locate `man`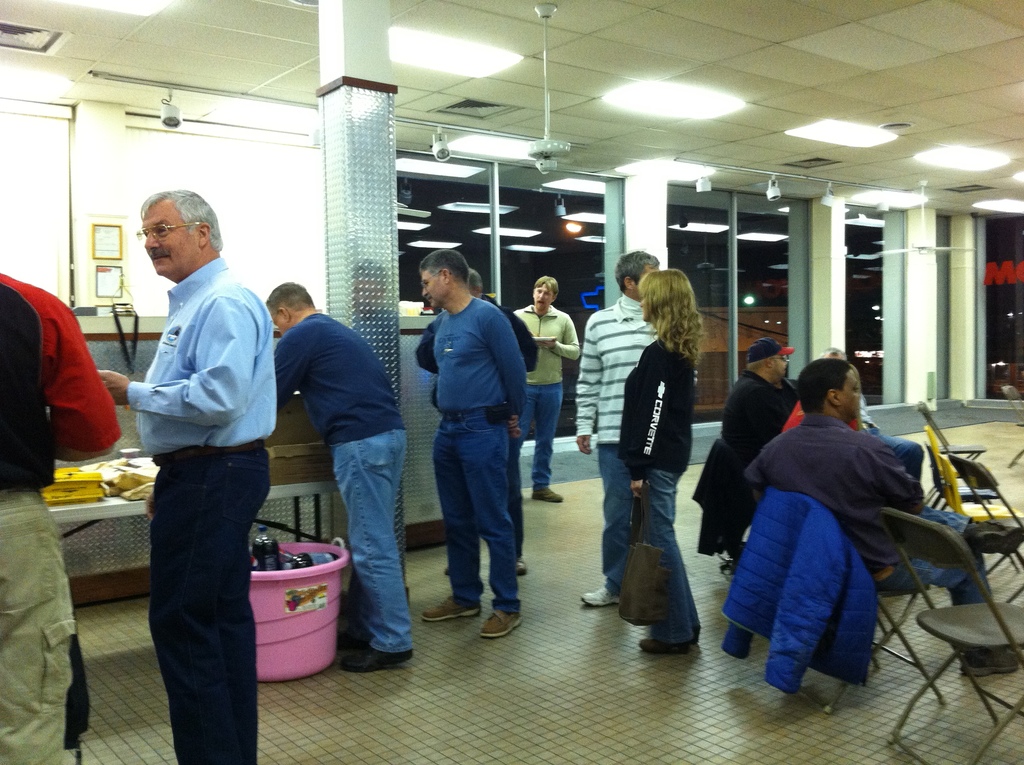
box=[737, 351, 1020, 677]
